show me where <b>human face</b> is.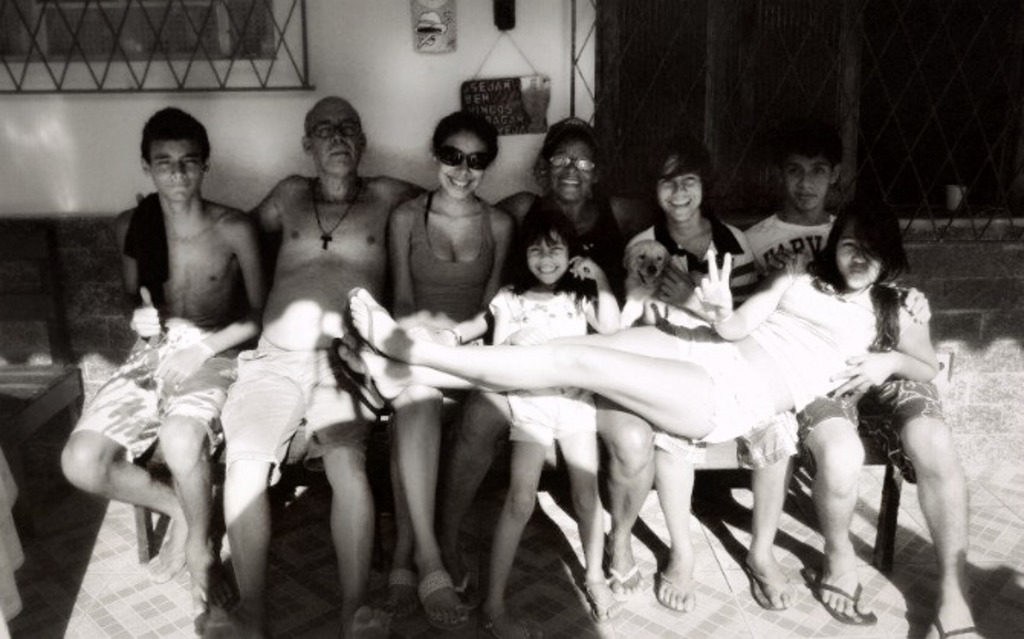
<b>human face</b> is at locate(779, 162, 825, 212).
